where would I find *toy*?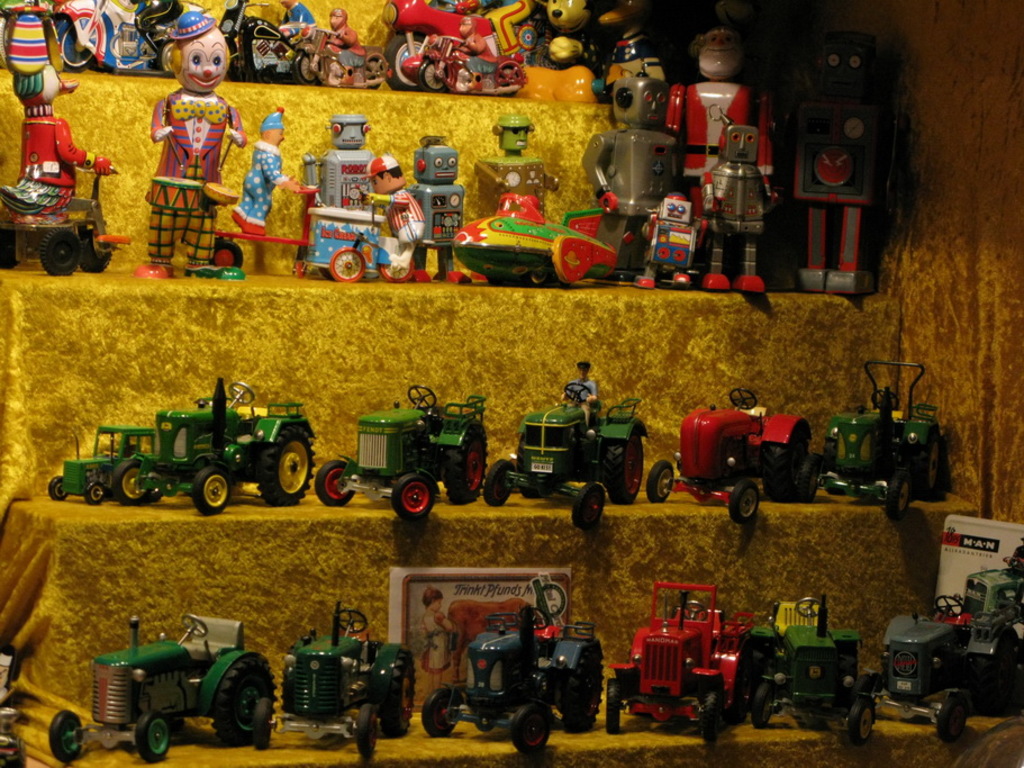
At select_region(217, 179, 326, 278).
